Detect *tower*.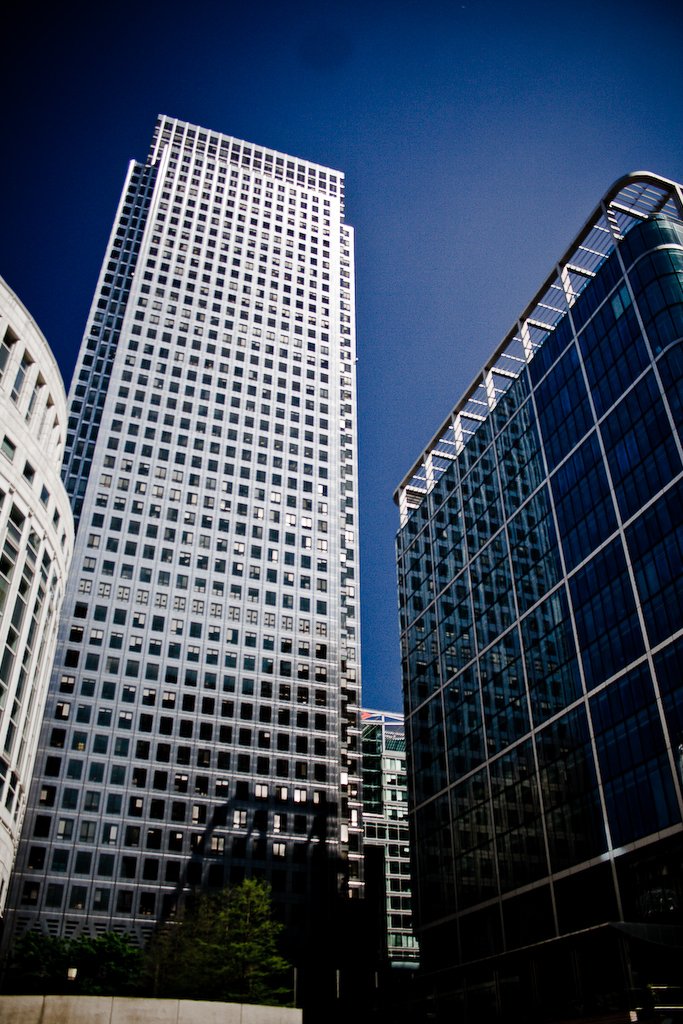
Detected at [left=0, top=115, right=357, bottom=993].
